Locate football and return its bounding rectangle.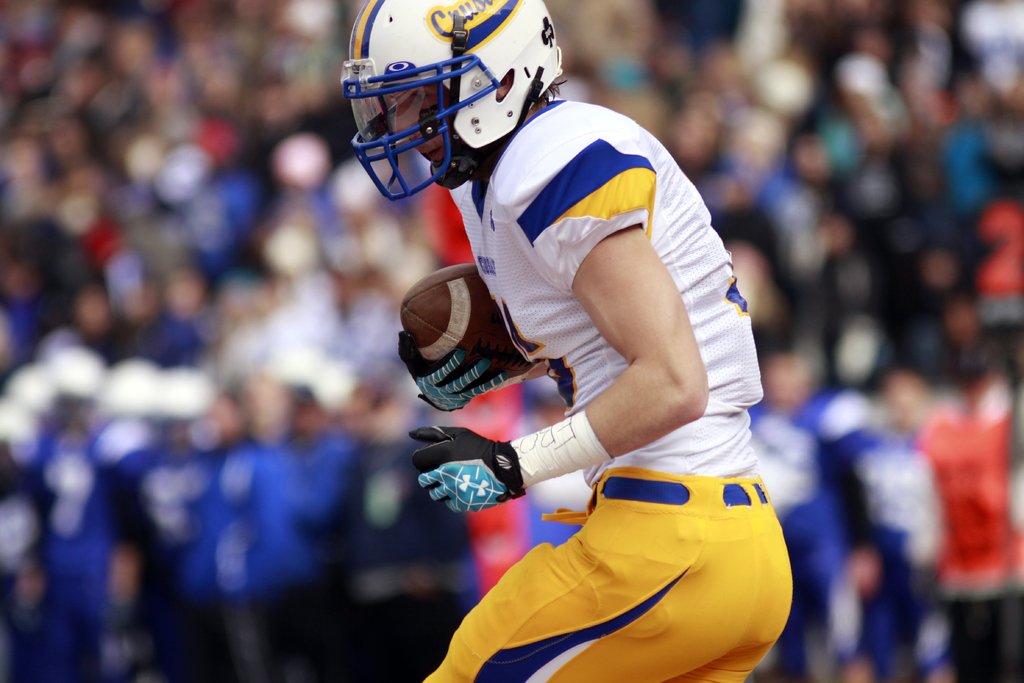
box(397, 260, 536, 393).
